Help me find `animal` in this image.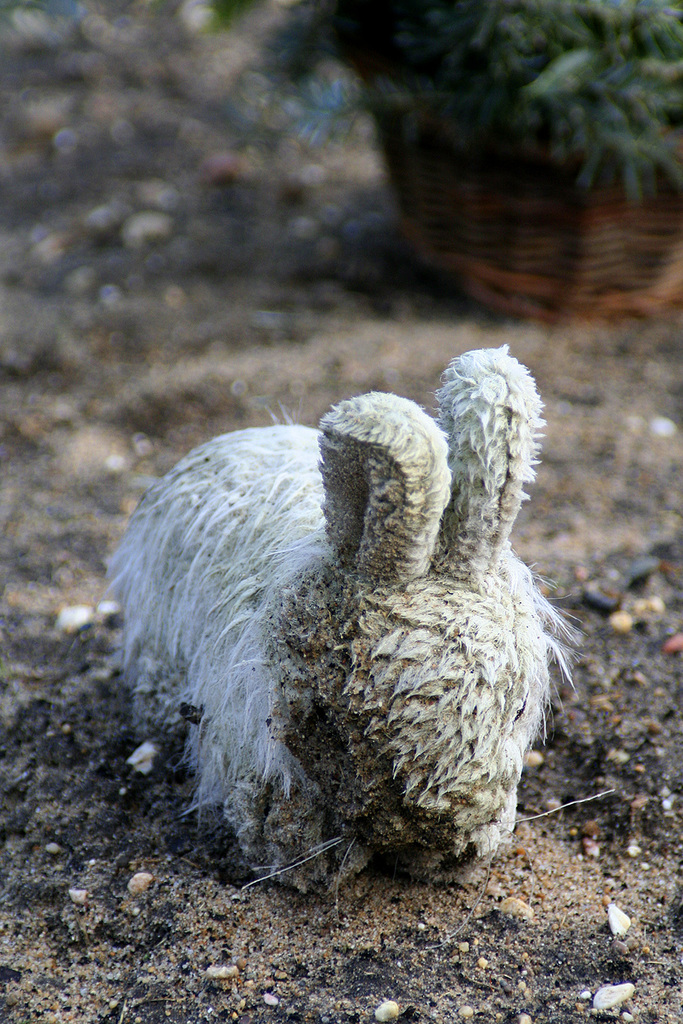
Found it: 105 335 587 904.
